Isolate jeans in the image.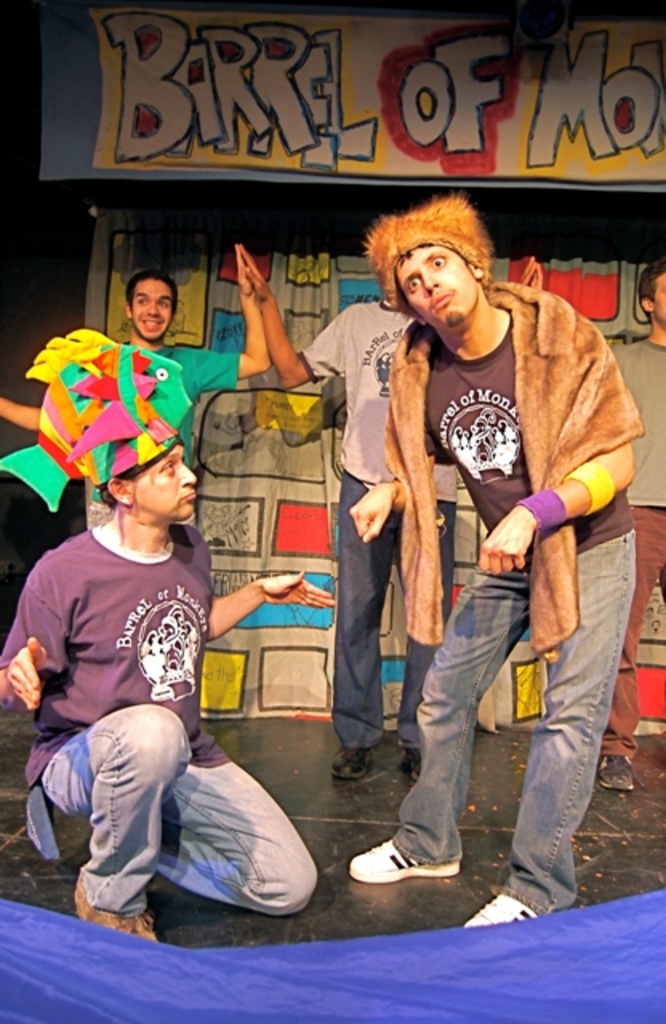
Isolated region: l=371, t=546, r=618, b=886.
